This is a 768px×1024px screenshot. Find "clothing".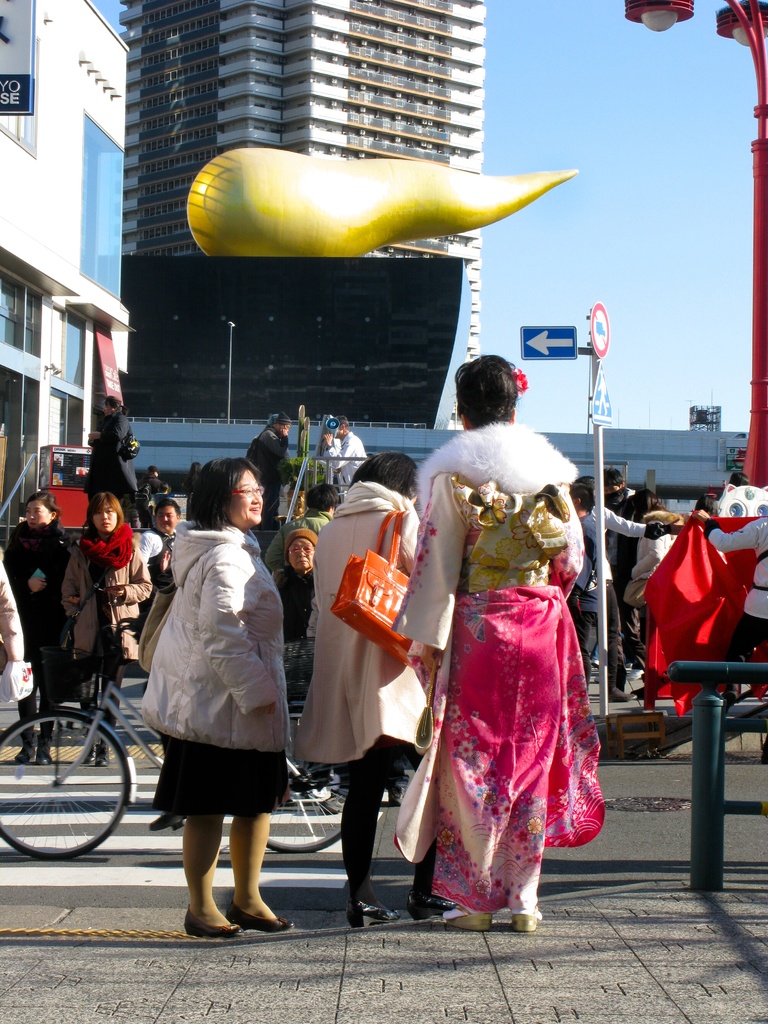
Bounding box: bbox=(257, 508, 331, 653).
